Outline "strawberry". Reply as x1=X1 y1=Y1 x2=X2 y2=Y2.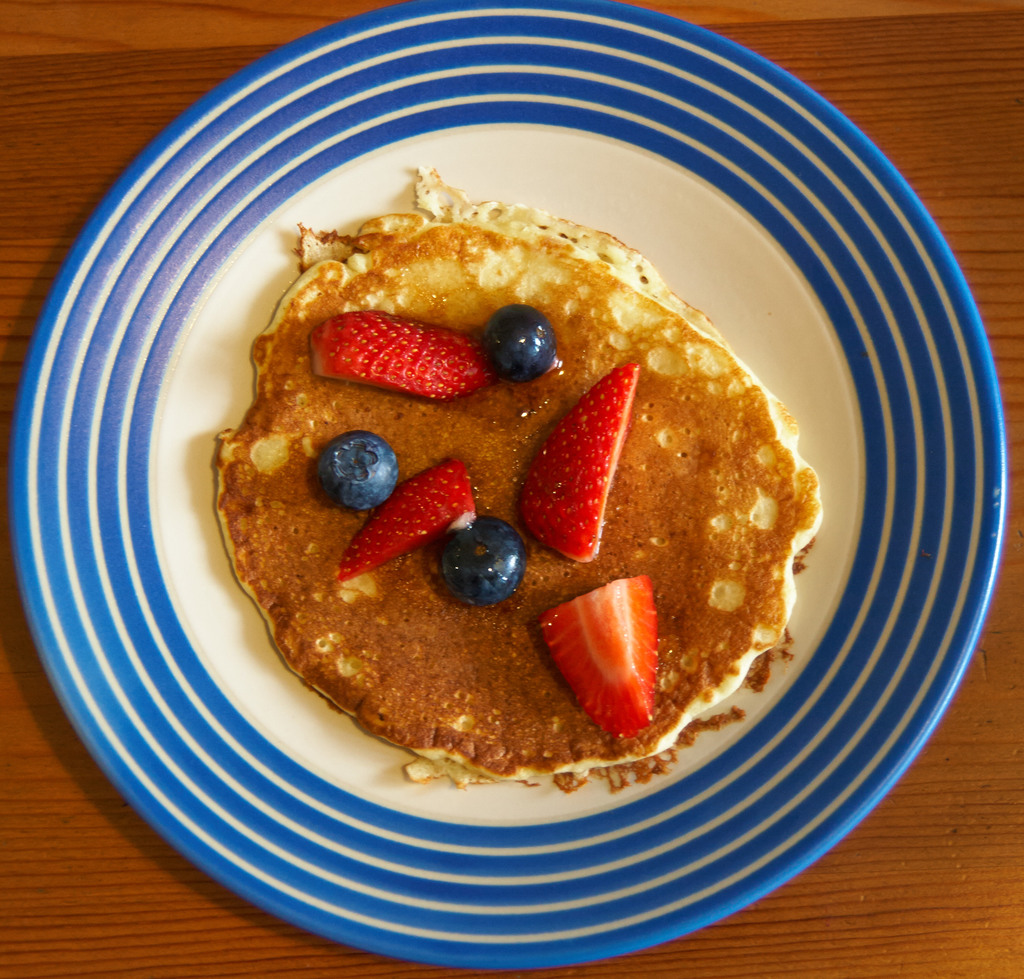
x1=539 y1=559 x2=653 y2=734.
